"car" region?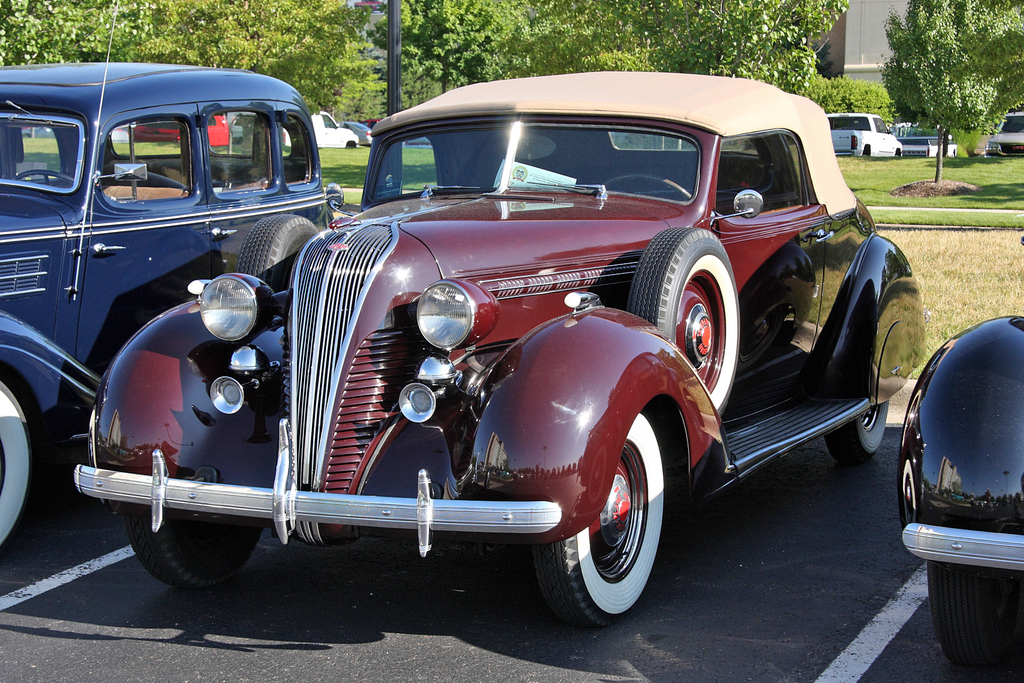
x1=830, y1=118, x2=906, y2=159
